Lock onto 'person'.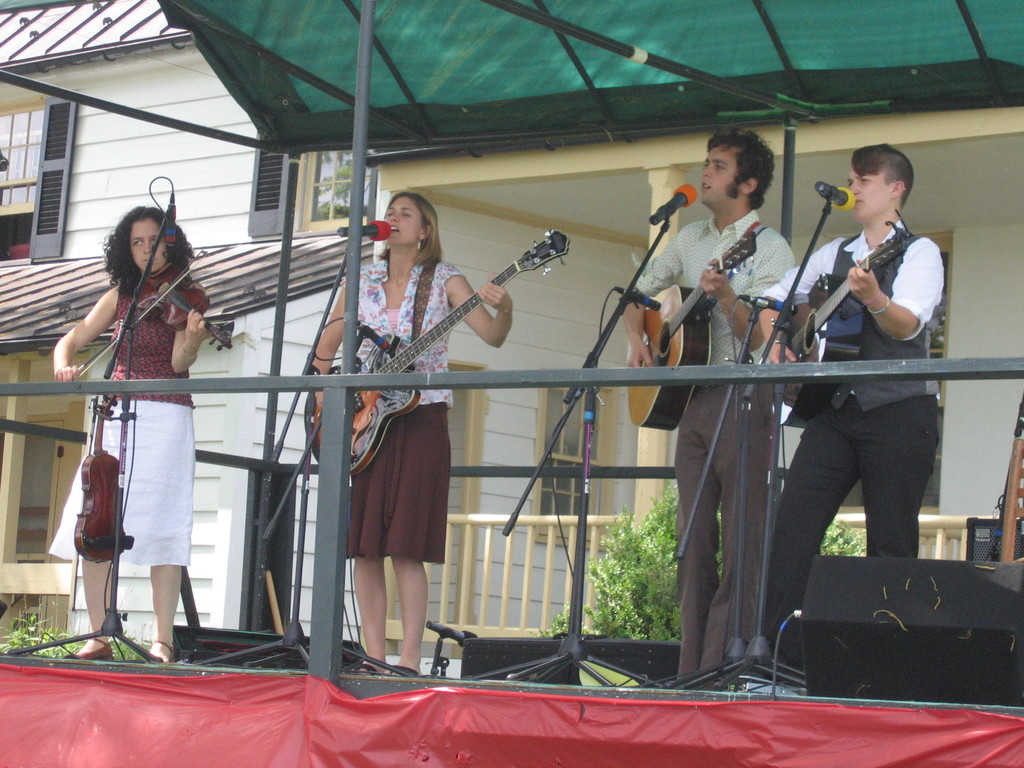
Locked: <bbox>321, 188, 504, 694</bbox>.
